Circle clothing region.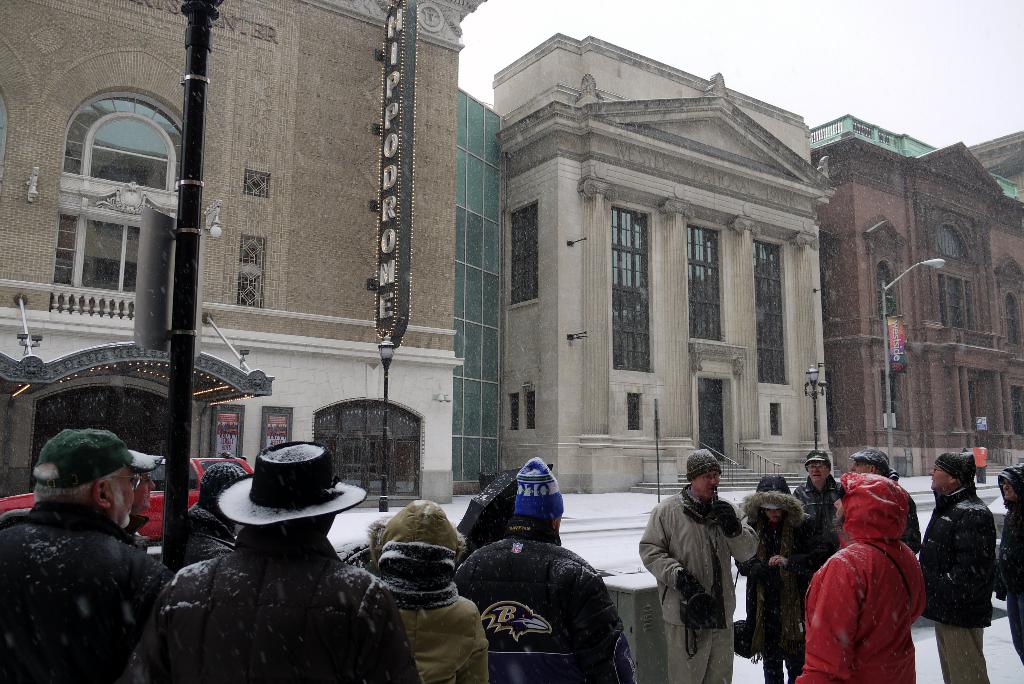
Region: (x1=923, y1=455, x2=1000, y2=683).
